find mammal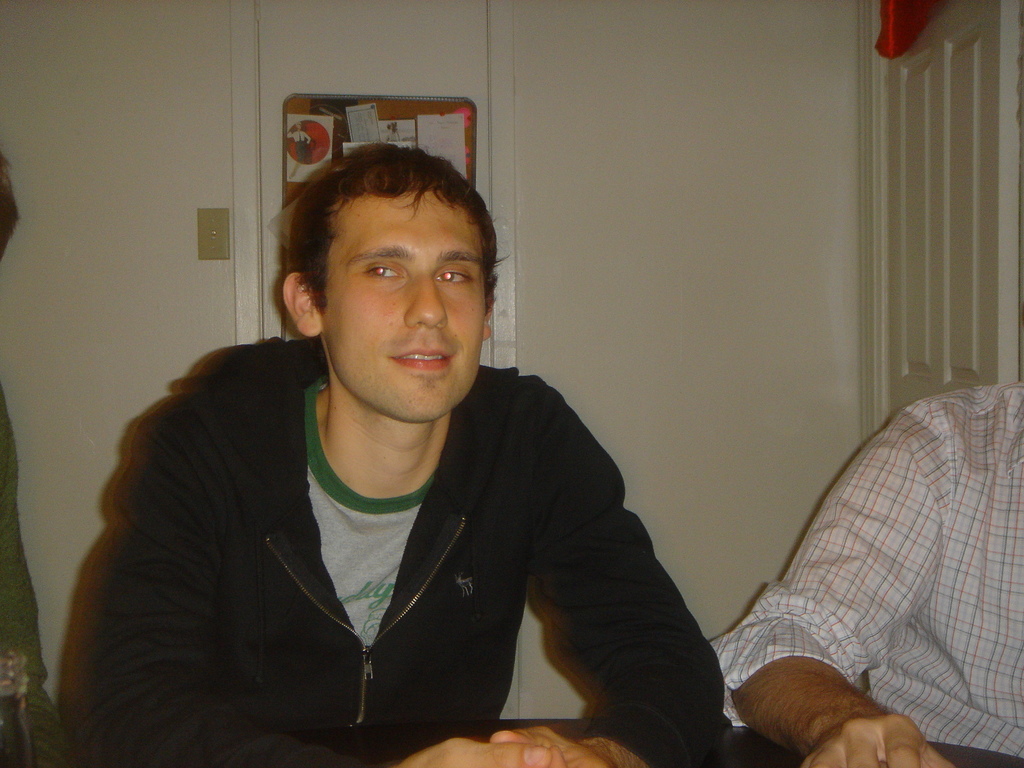
x1=70, y1=156, x2=685, y2=762
